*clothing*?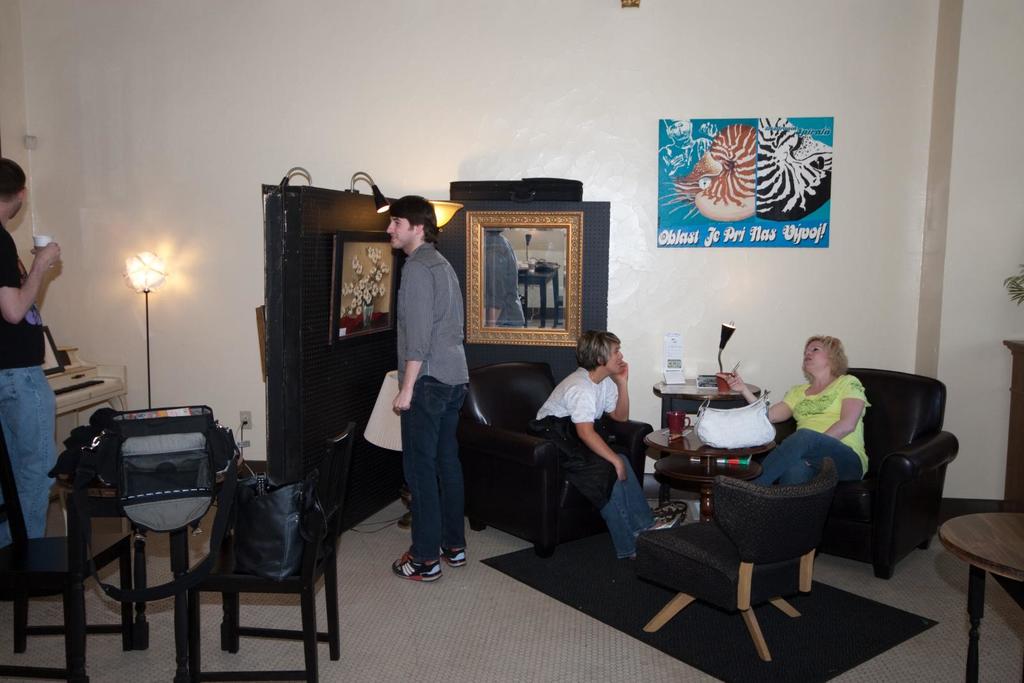
crop(398, 241, 484, 570)
